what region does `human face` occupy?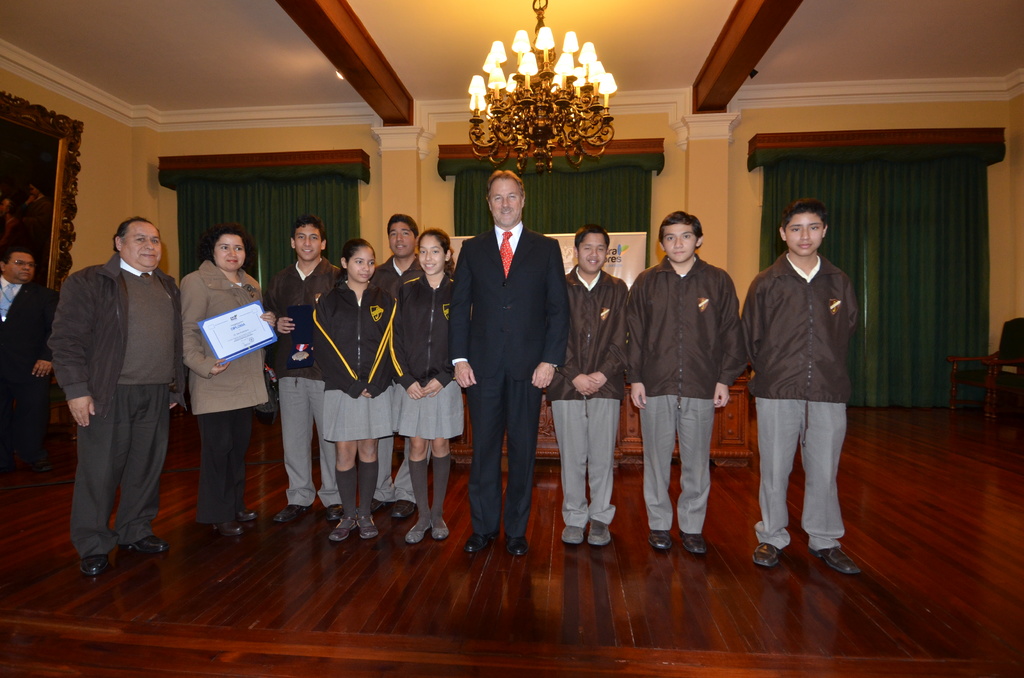
[8,252,35,278].
